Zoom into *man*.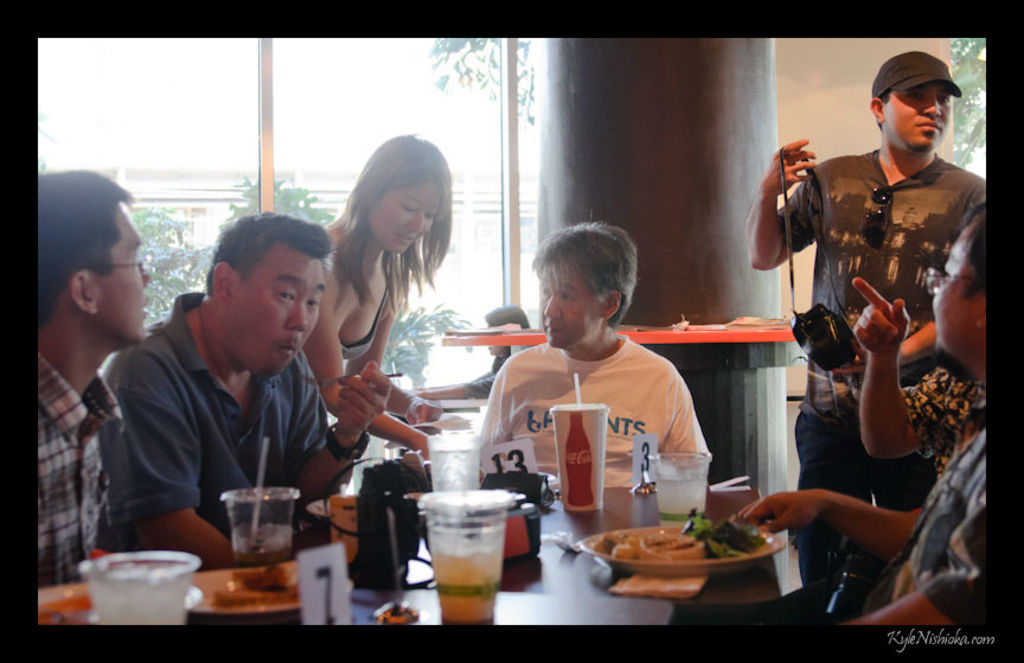
Zoom target: (850,267,992,473).
